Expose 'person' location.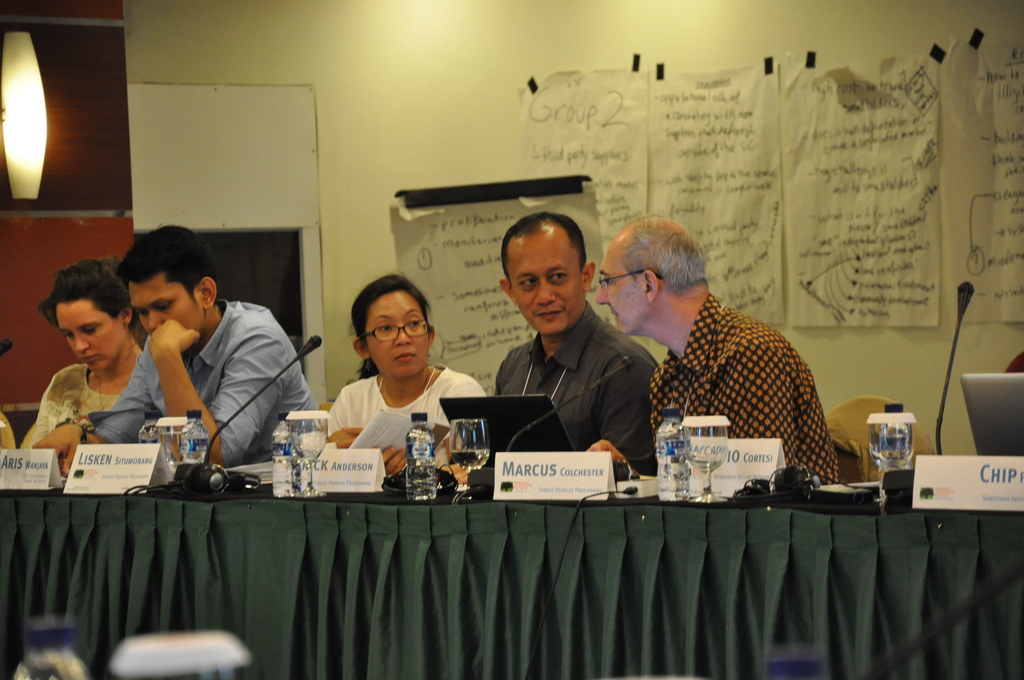
Exposed at rect(30, 216, 317, 479).
